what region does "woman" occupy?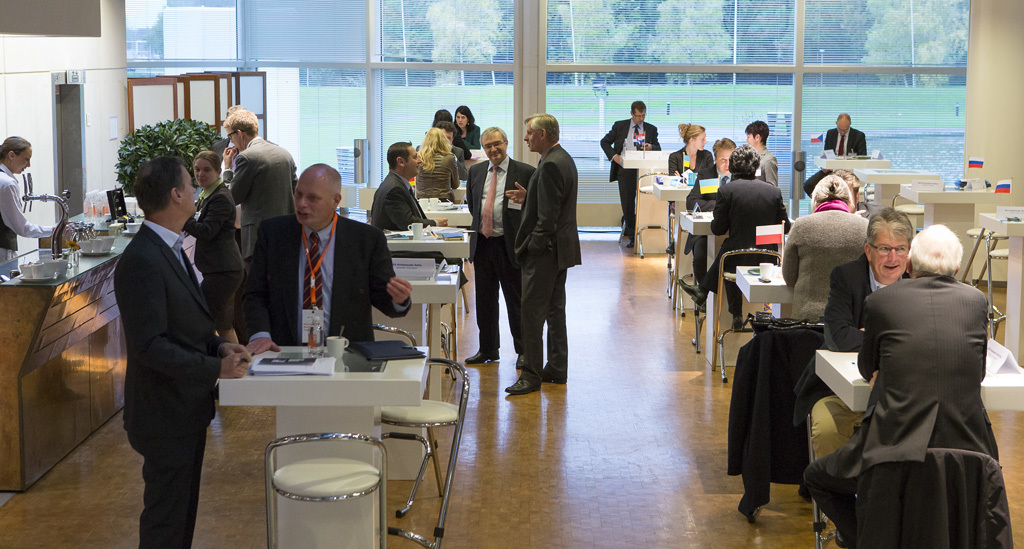
[784,172,872,324].
